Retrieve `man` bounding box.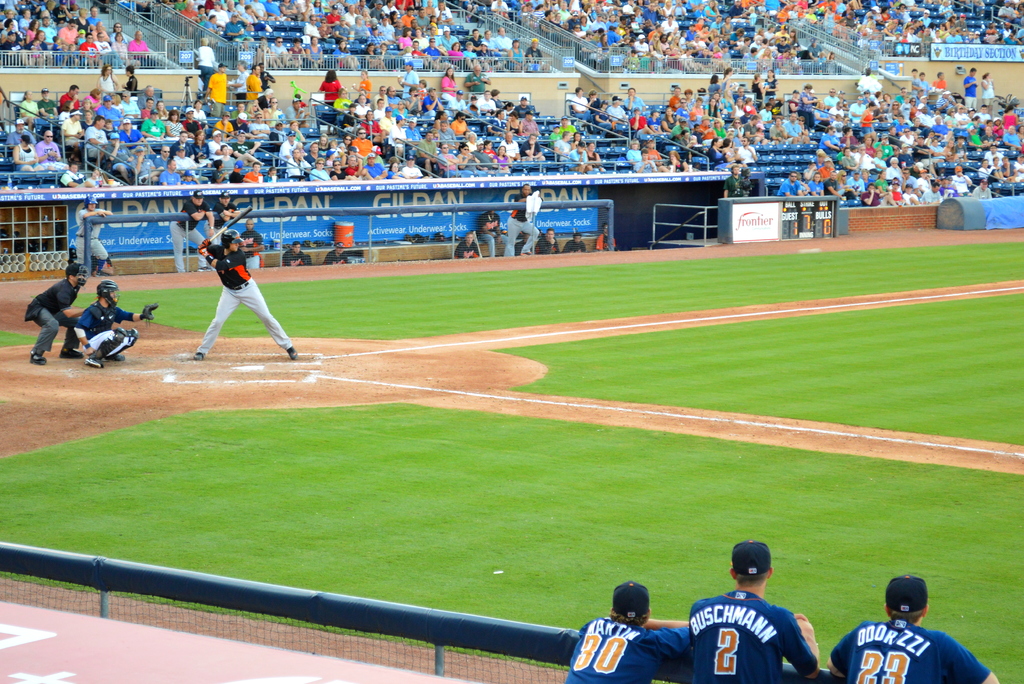
Bounding box: Rect(566, 582, 689, 683).
